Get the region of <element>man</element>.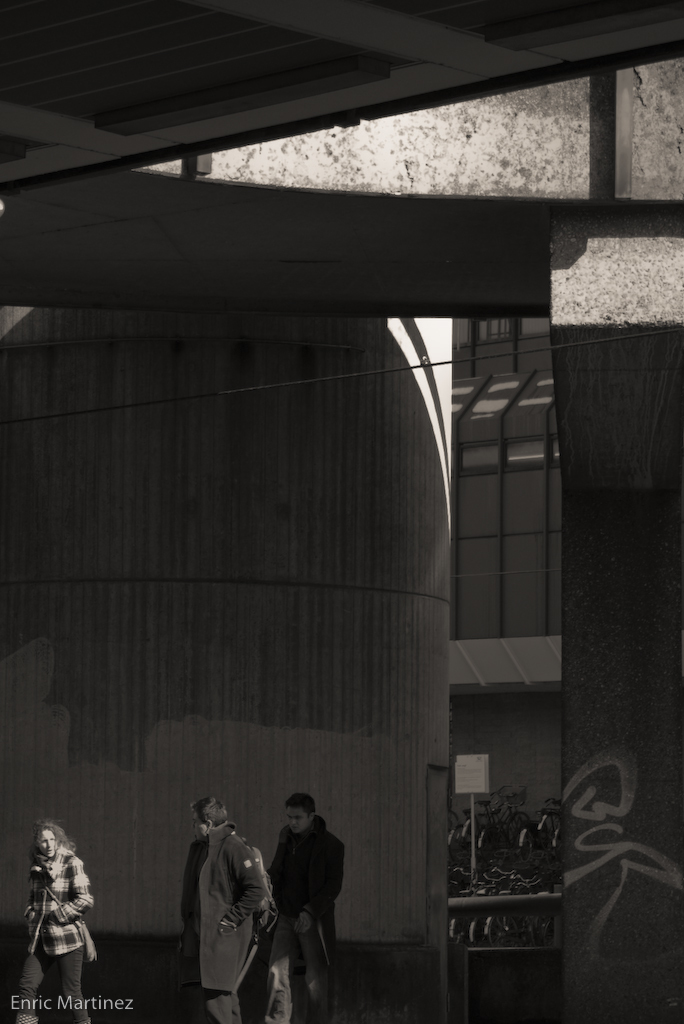
box(167, 798, 272, 1018).
